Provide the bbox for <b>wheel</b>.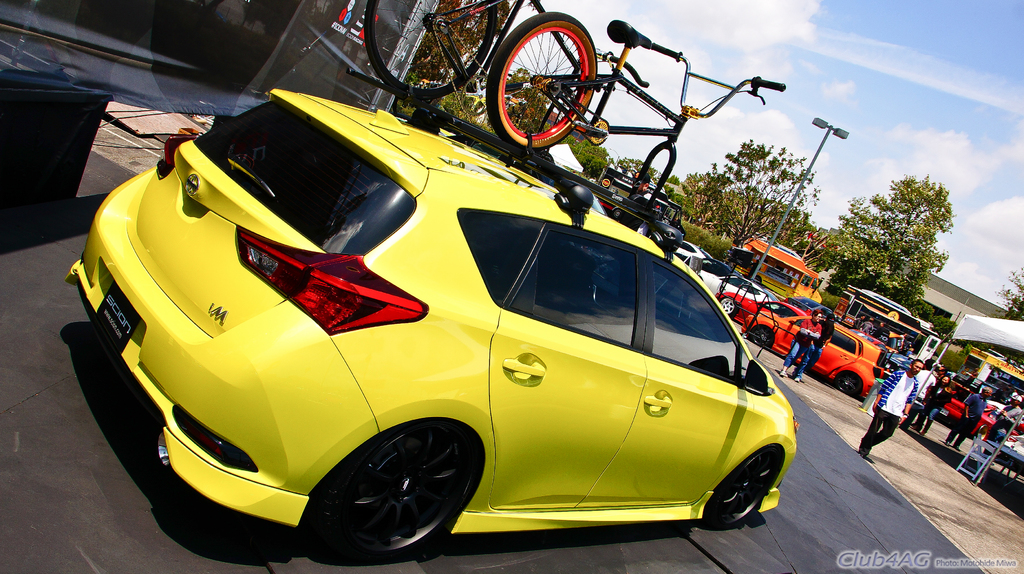
rect(310, 416, 474, 545).
